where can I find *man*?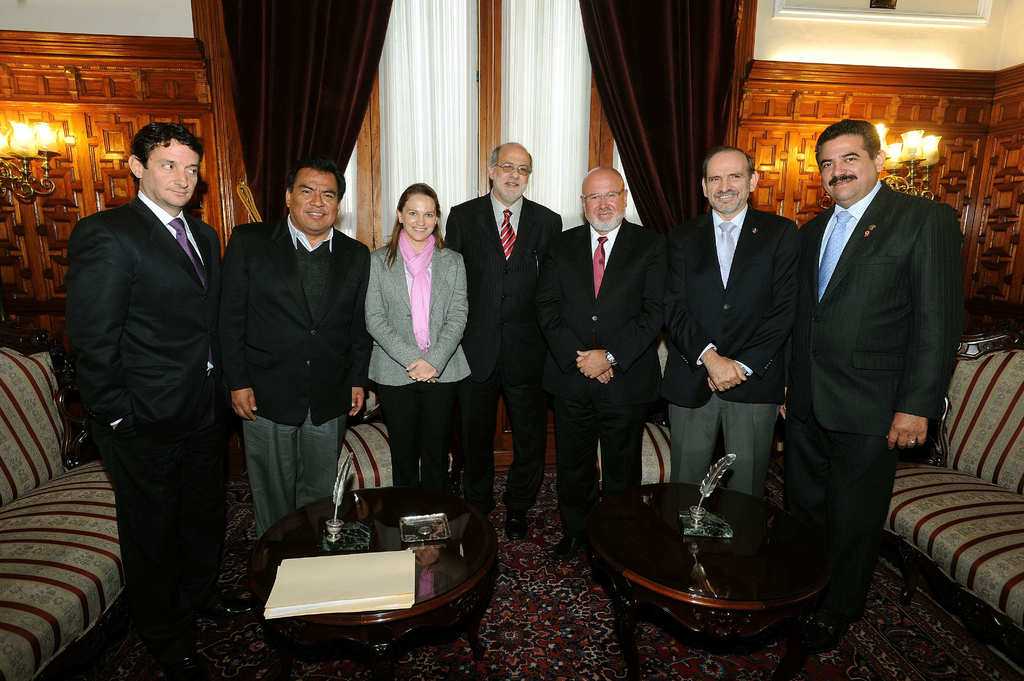
You can find it at pyautogui.locateOnScreen(55, 92, 251, 659).
